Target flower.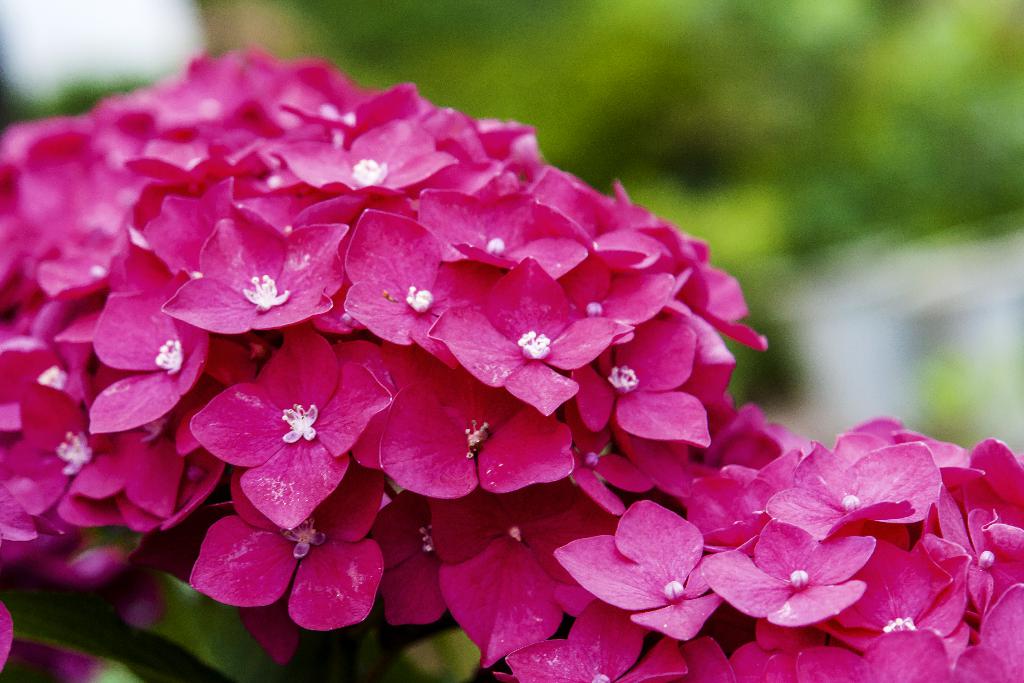
Target region: 193, 356, 361, 516.
